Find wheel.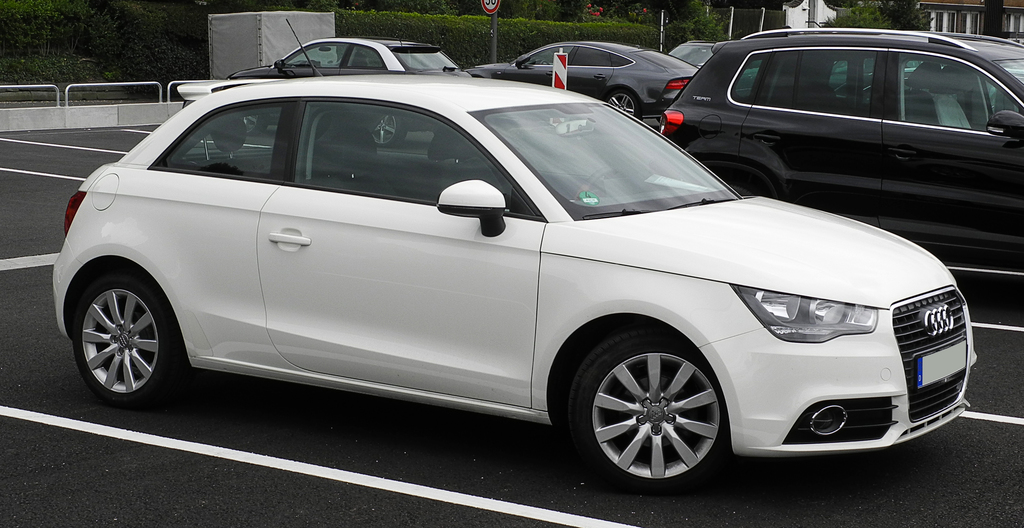
box=[578, 336, 732, 472].
